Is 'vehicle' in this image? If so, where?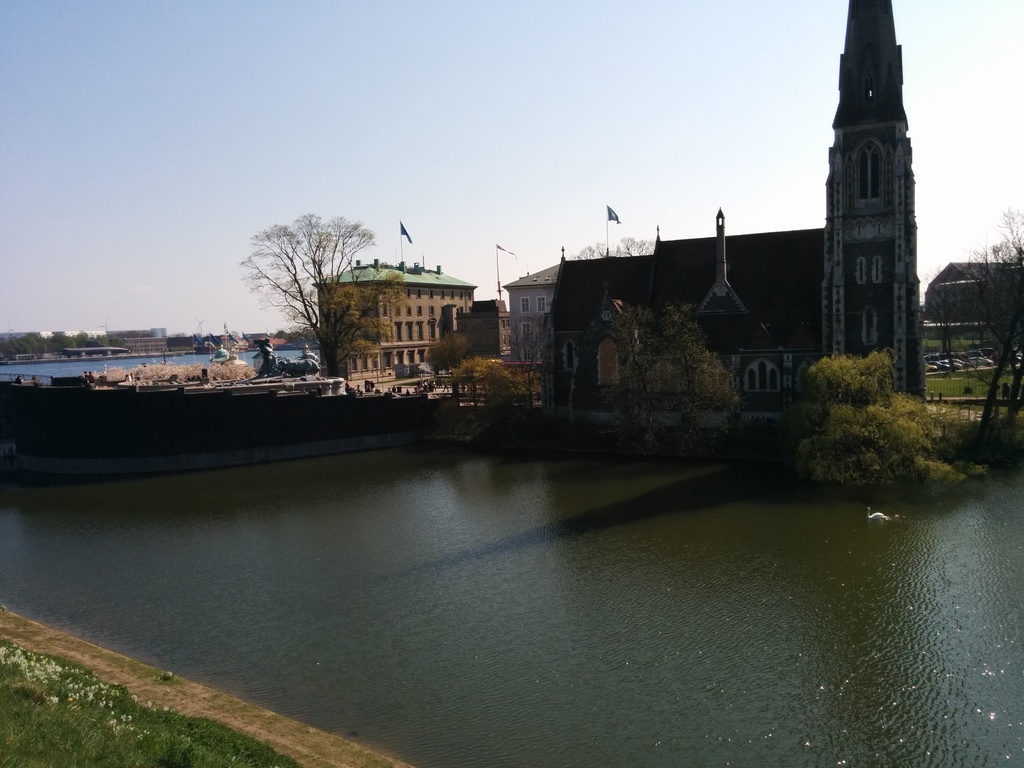
Yes, at [970,356,990,370].
